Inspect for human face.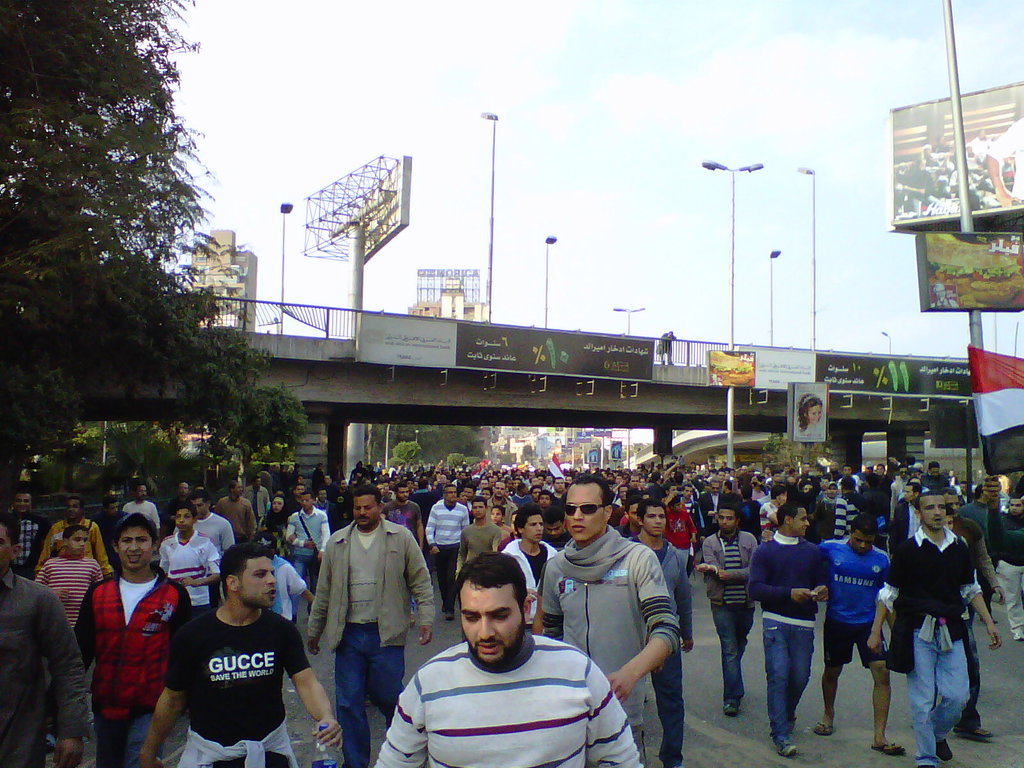
Inspection: select_region(810, 403, 821, 422).
